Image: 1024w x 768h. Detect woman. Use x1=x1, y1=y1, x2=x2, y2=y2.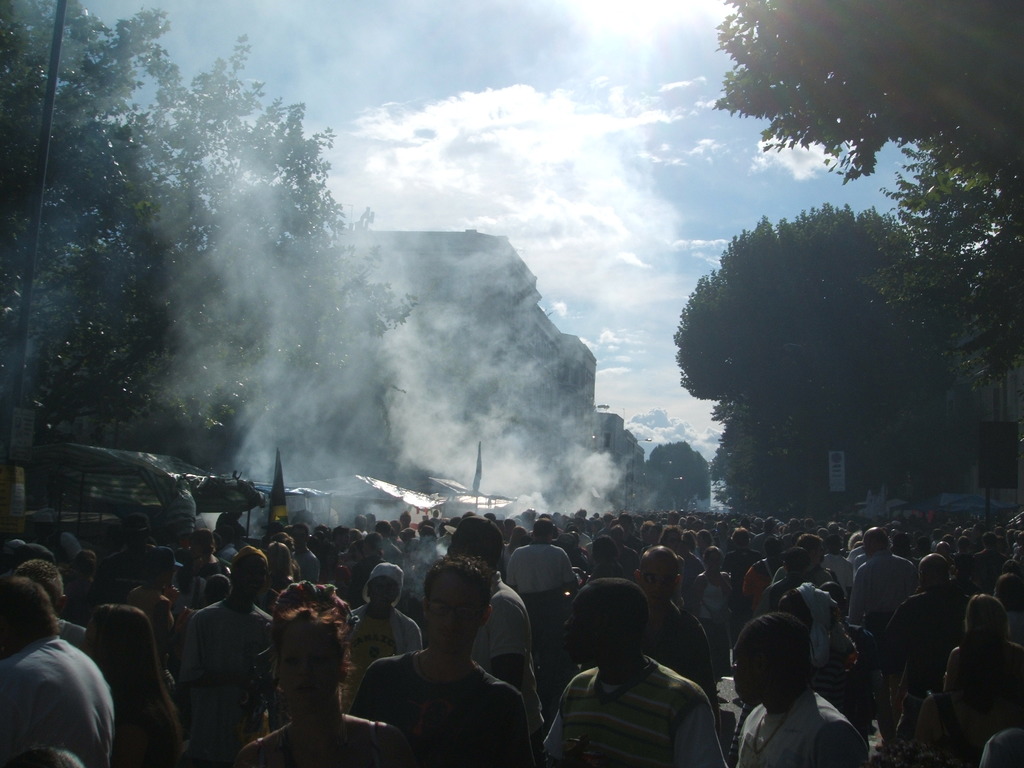
x1=239, y1=582, x2=417, y2=767.
